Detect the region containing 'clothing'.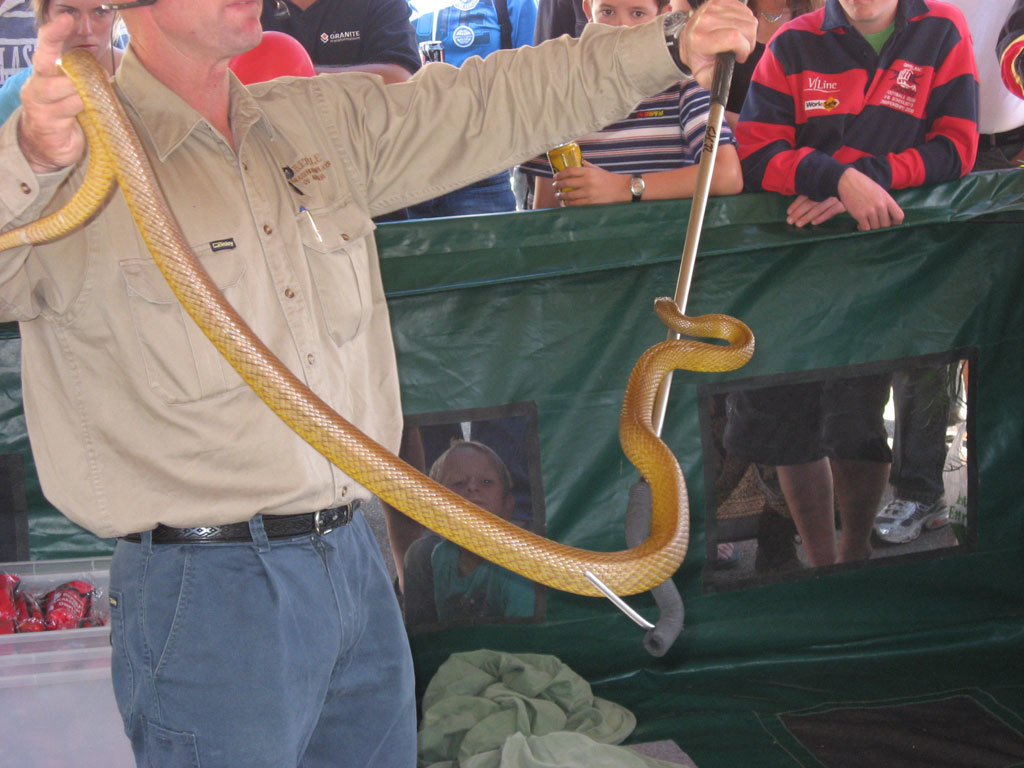
box(736, 0, 987, 474).
